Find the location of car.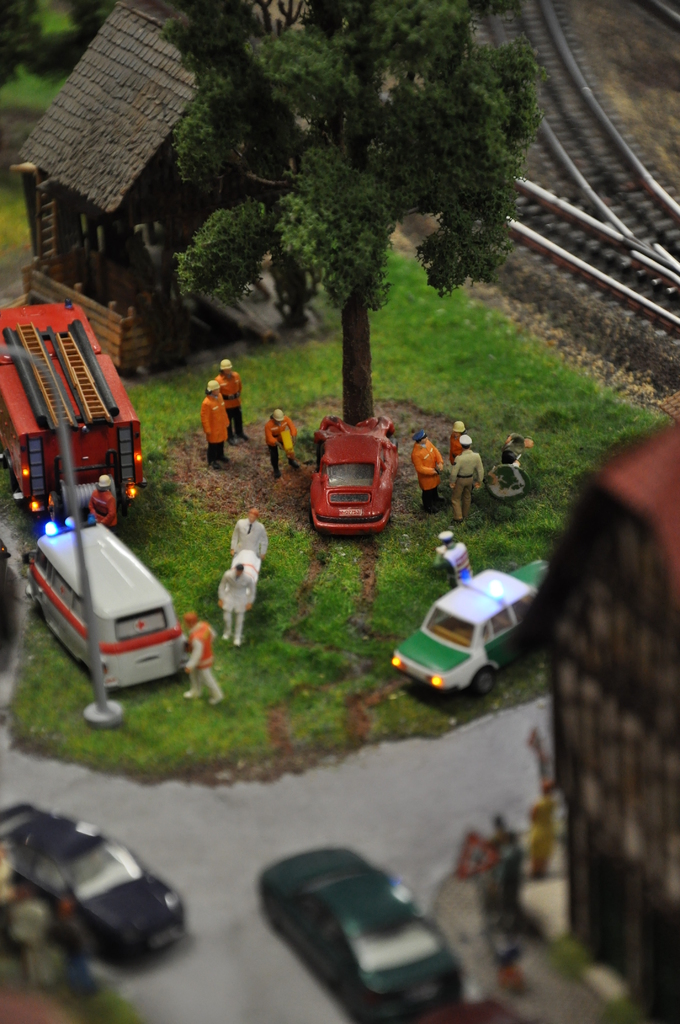
Location: [left=259, top=845, right=474, bottom=1023].
